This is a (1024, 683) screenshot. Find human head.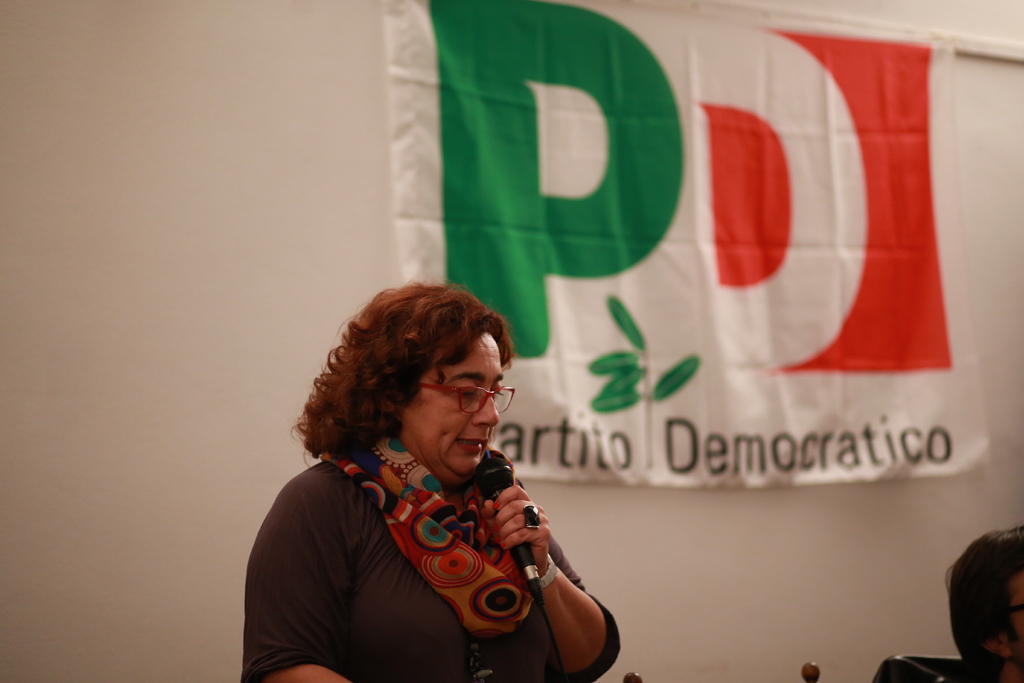
Bounding box: 940, 546, 1023, 668.
